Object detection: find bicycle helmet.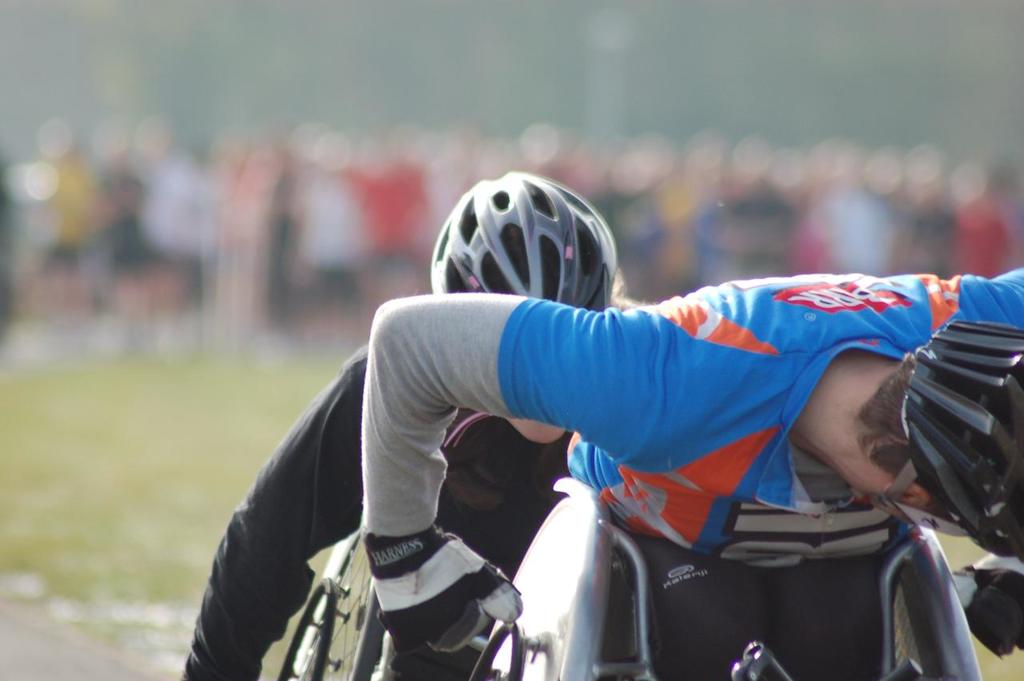
bbox=[866, 319, 1023, 565].
